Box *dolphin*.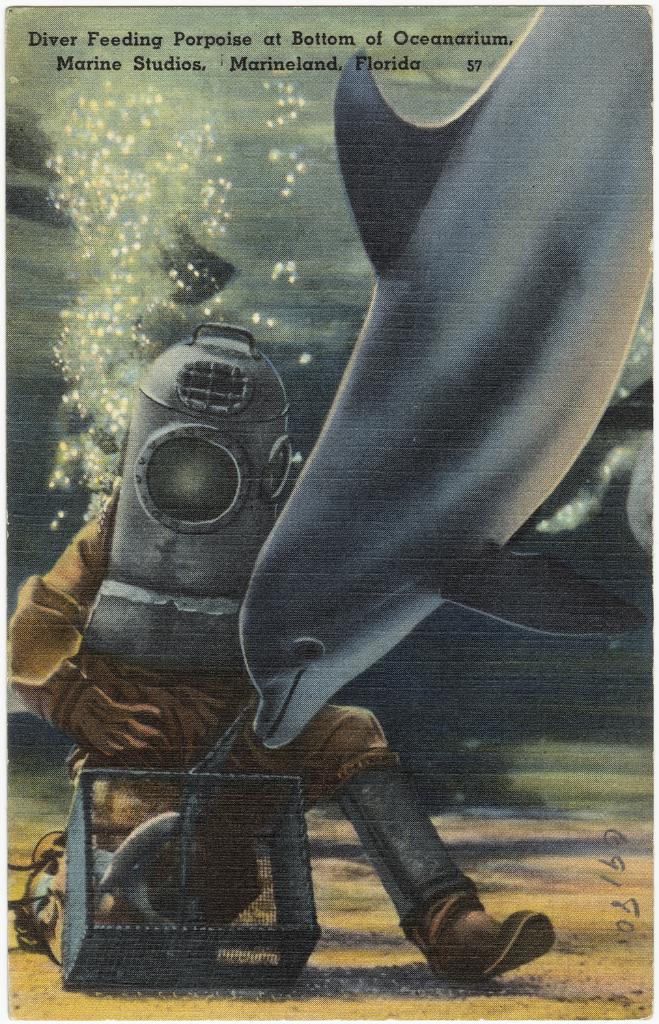
232,0,658,750.
